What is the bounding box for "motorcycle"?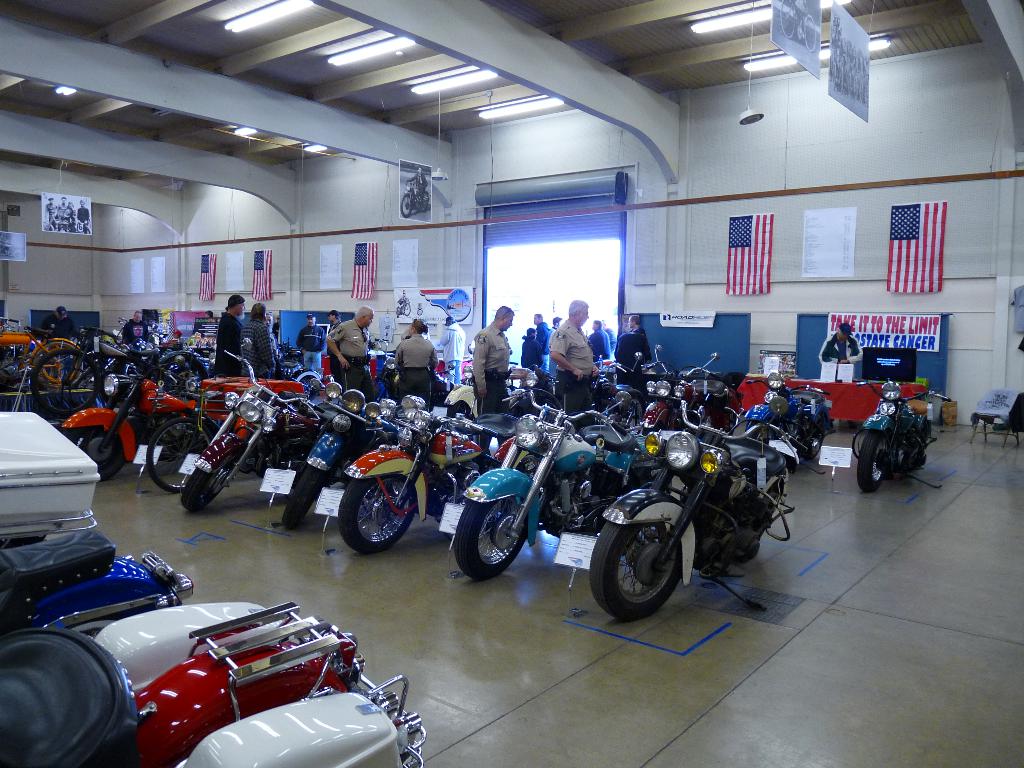
0:408:99:551.
